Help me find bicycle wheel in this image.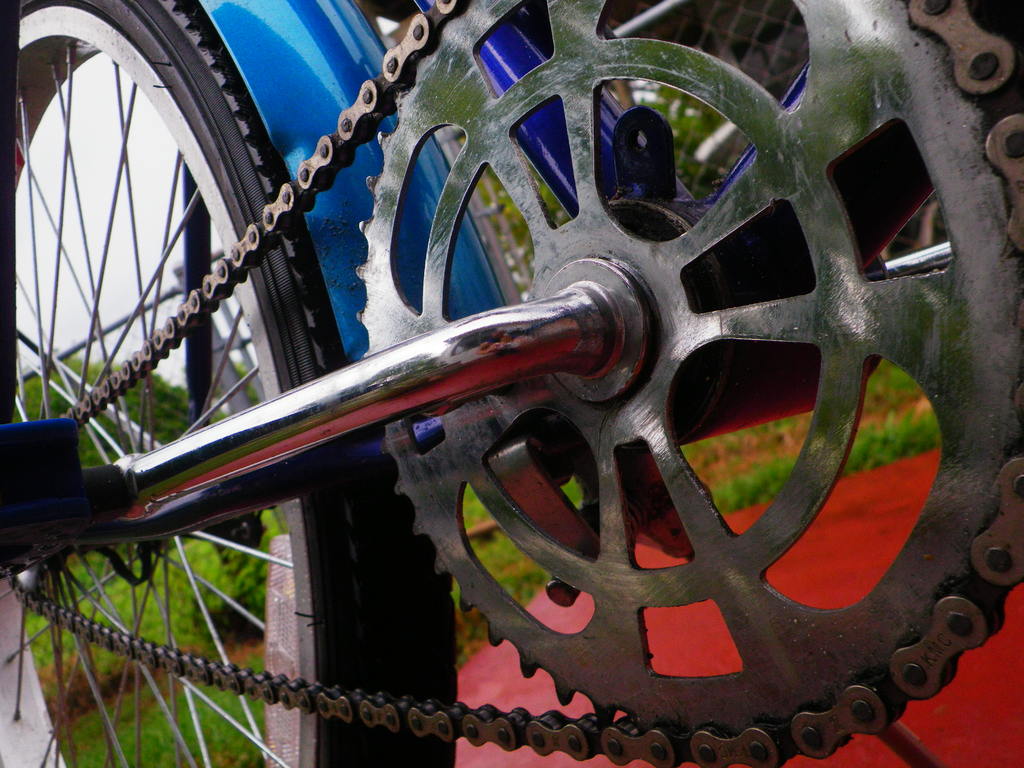
Found it: [left=15, top=0, right=459, bottom=767].
